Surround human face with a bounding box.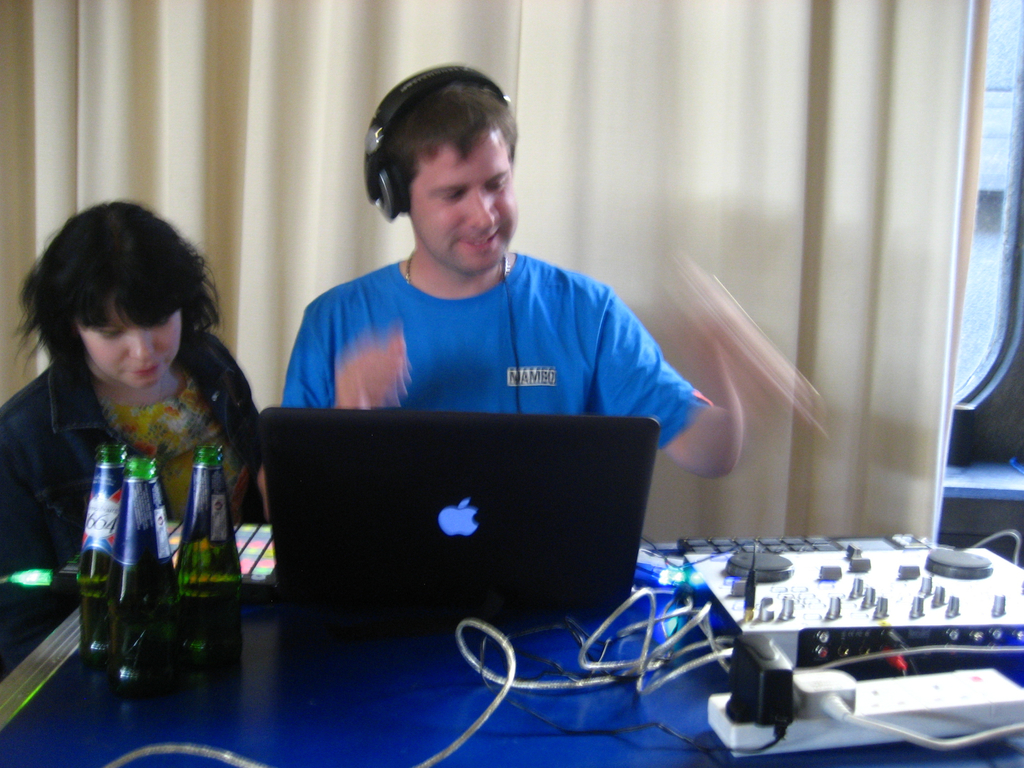
region(76, 297, 181, 389).
